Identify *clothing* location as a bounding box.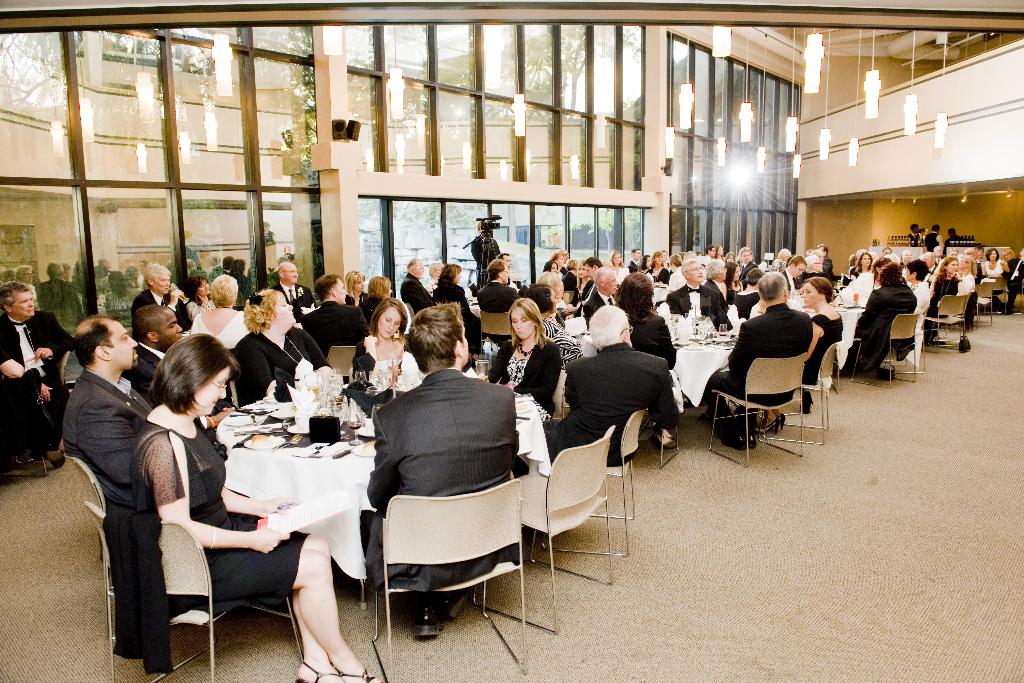
(668, 285, 739, 329).
